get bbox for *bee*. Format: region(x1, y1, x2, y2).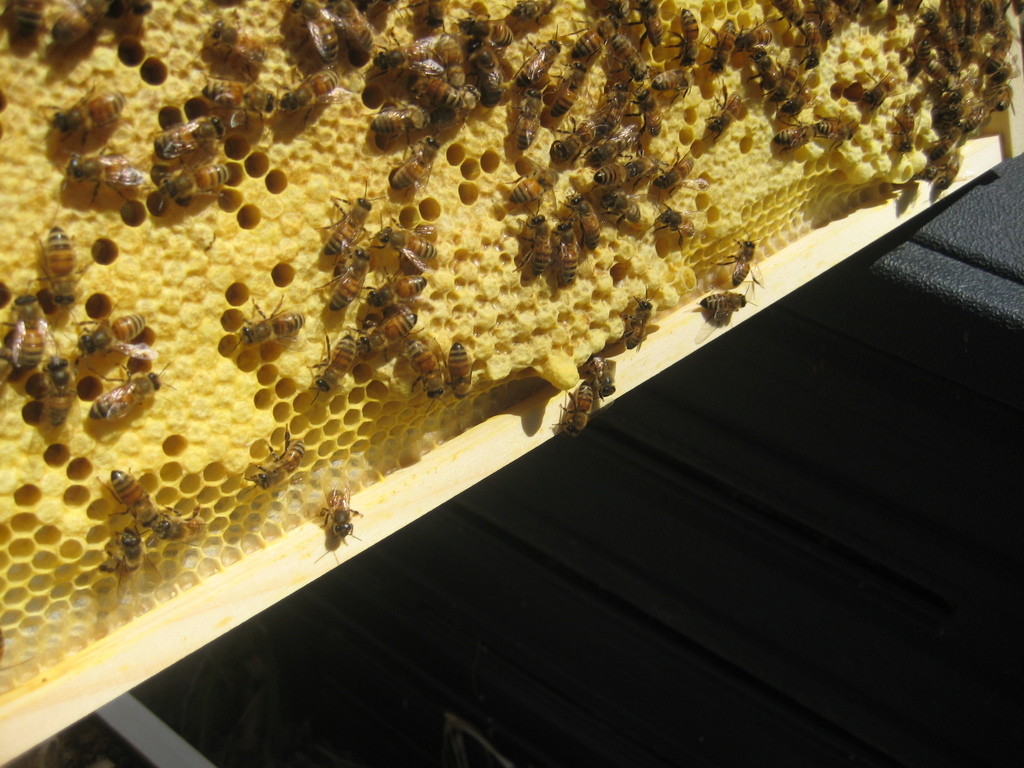
region(742, 33, 776, 51).
